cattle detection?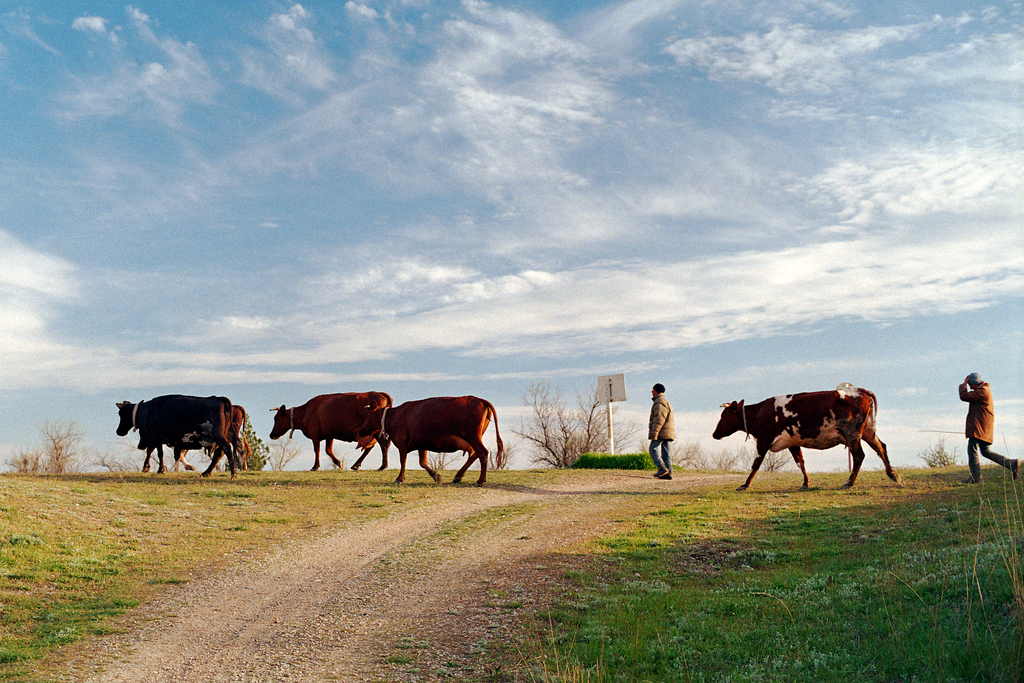
box=[168, 404, 253, 471]
